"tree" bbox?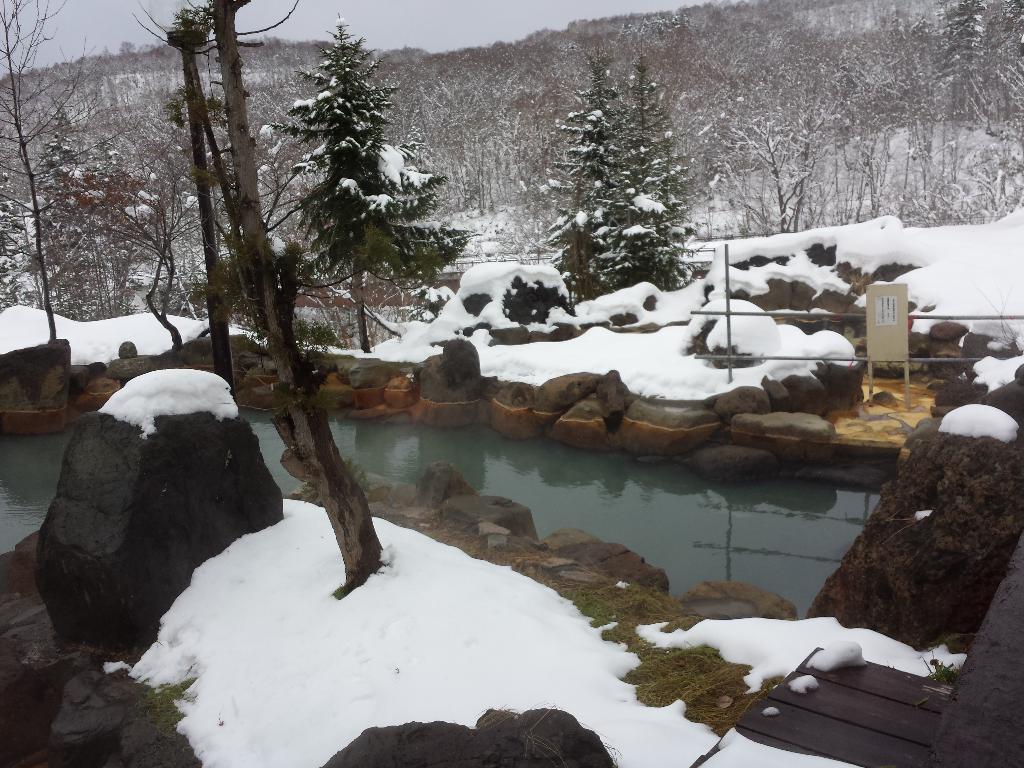
[left=0, top=0, right=262, bottom=360]
